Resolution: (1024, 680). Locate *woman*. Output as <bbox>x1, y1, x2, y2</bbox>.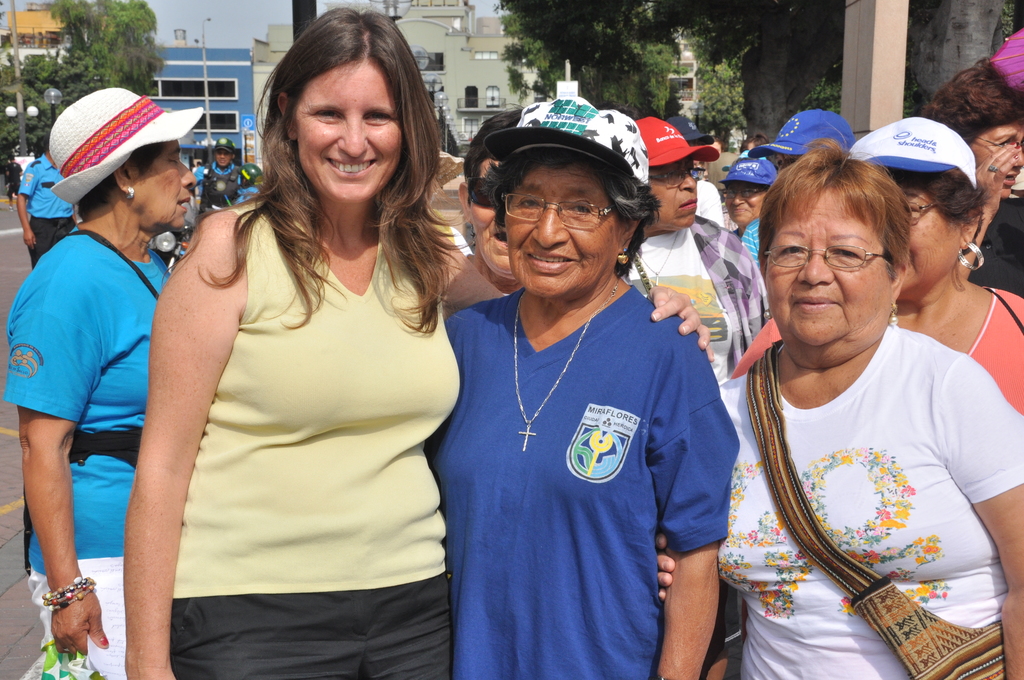
<bbox>0, 82, 206, 679</bbox>.
